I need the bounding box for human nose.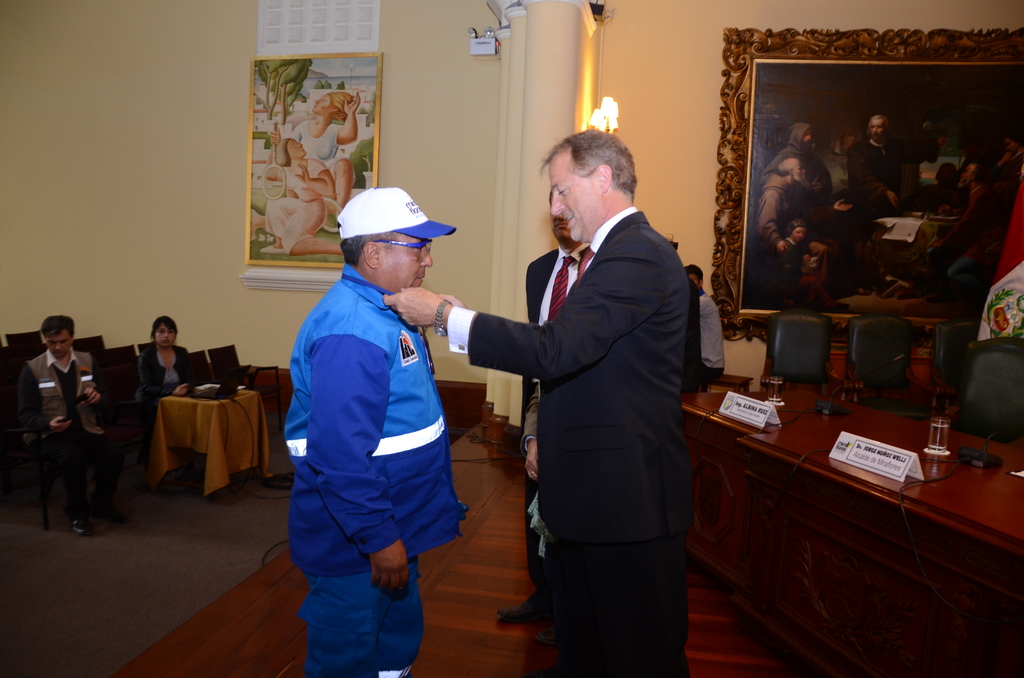
Here it is: BBox(550, 190, 563, 216).
